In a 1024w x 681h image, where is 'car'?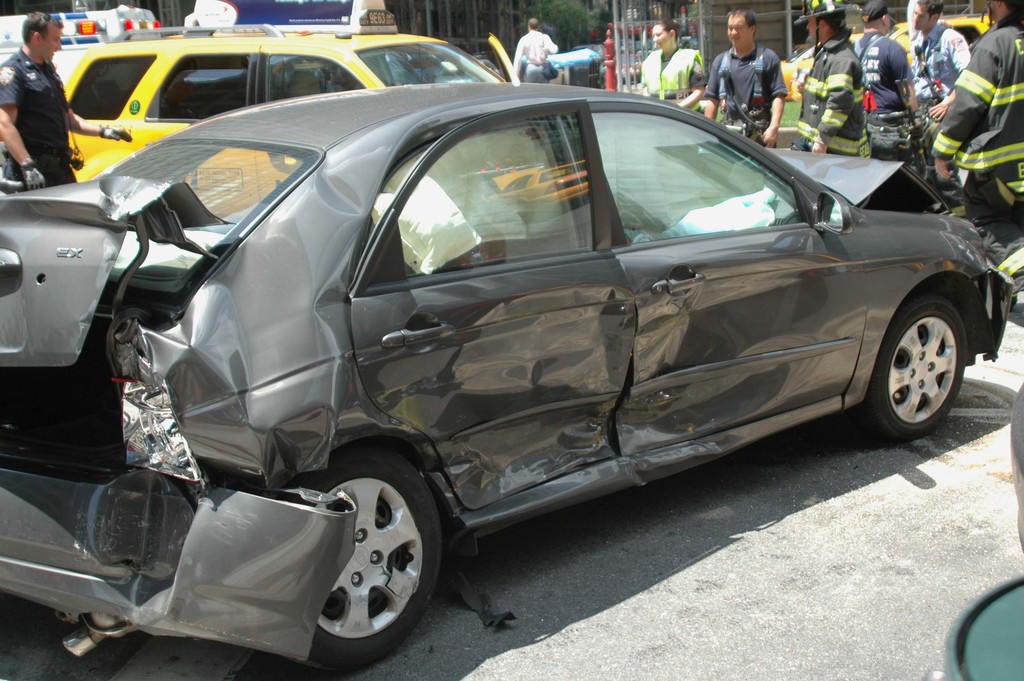
{"left": 0, "top": 85, "right": 1014, "bottom": 679}.
